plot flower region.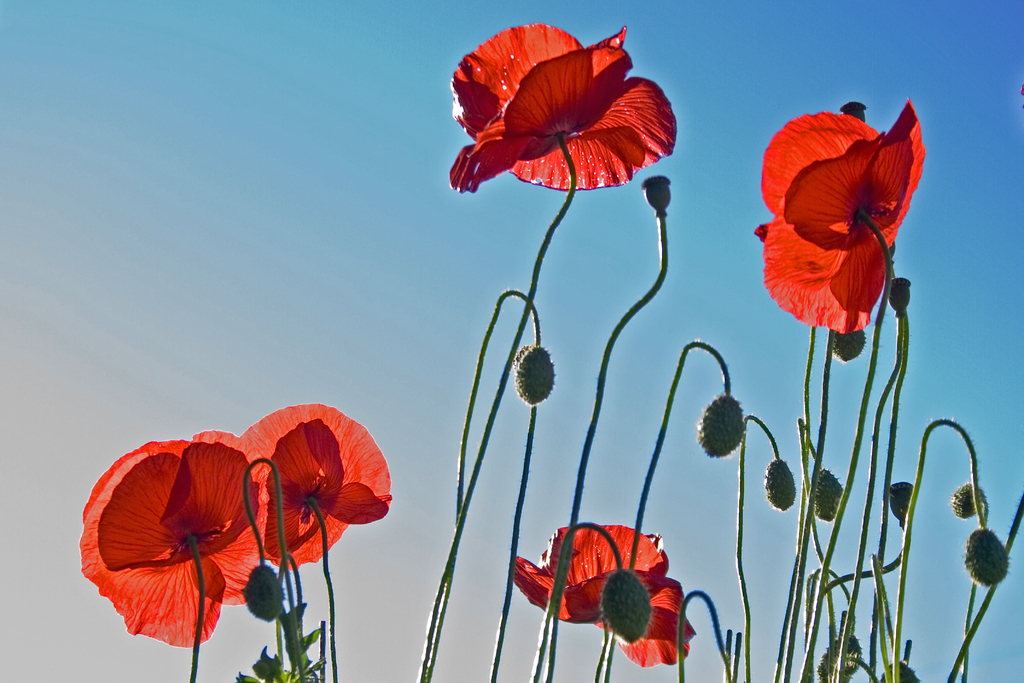
Plotted at [516,531,694,661].
